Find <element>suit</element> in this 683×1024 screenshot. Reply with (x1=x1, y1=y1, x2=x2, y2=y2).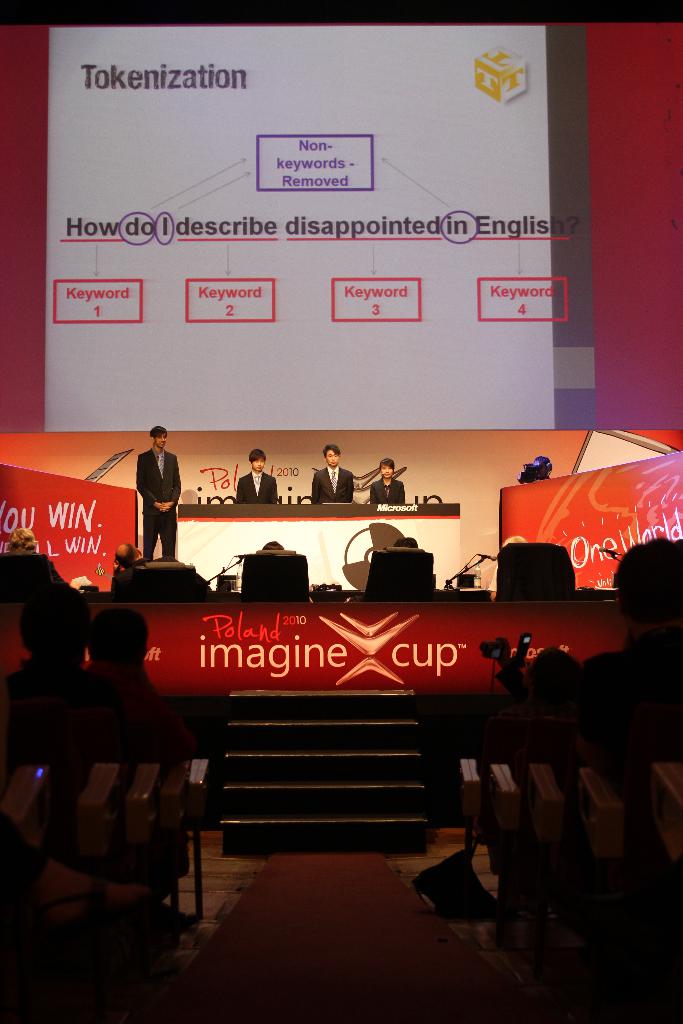
(x1=234, y1=468, x2=281, y2=506).
